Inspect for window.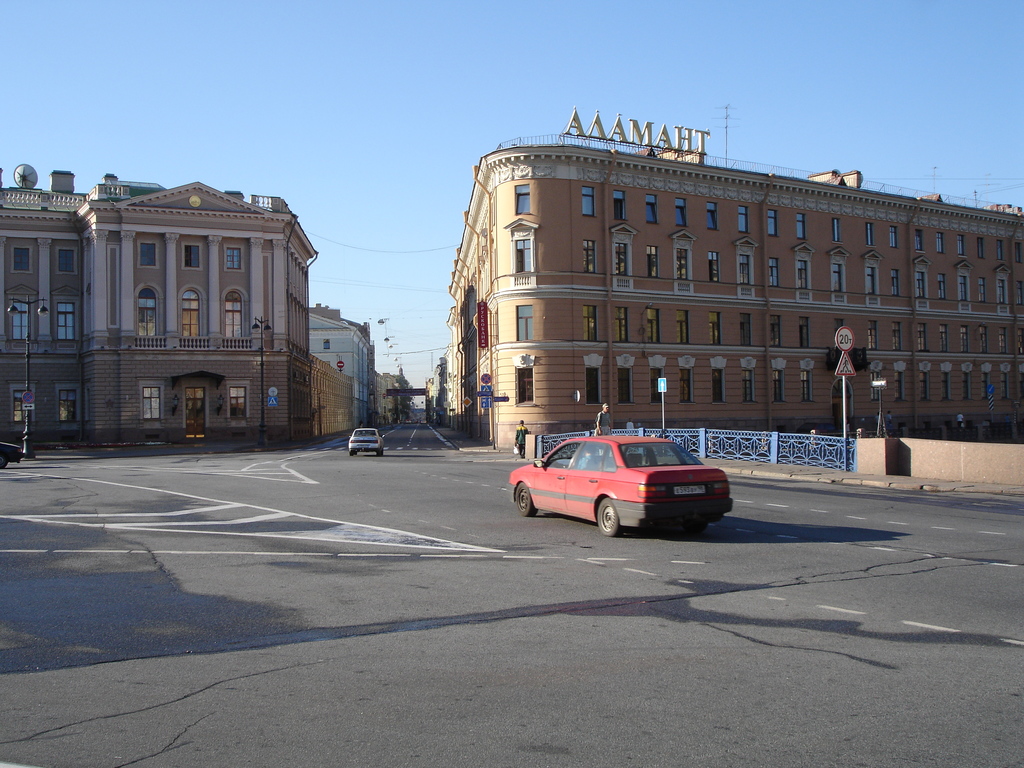
Inspection: <region>831, 266, 844, 298</region>.
